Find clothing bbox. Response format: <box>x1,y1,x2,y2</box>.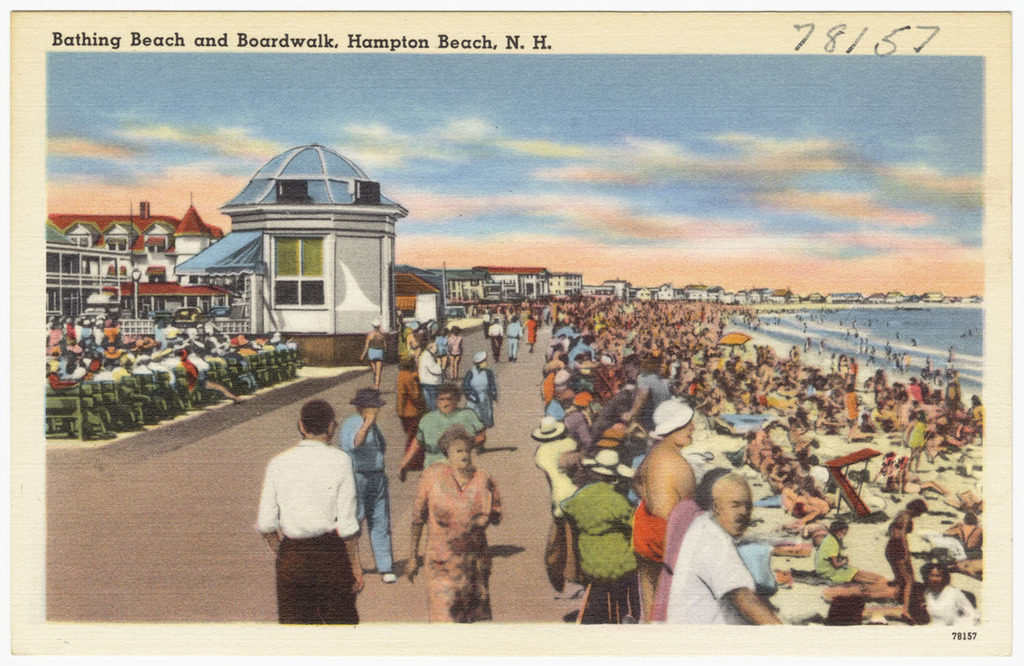
<box>538,431,584,542</box>.
